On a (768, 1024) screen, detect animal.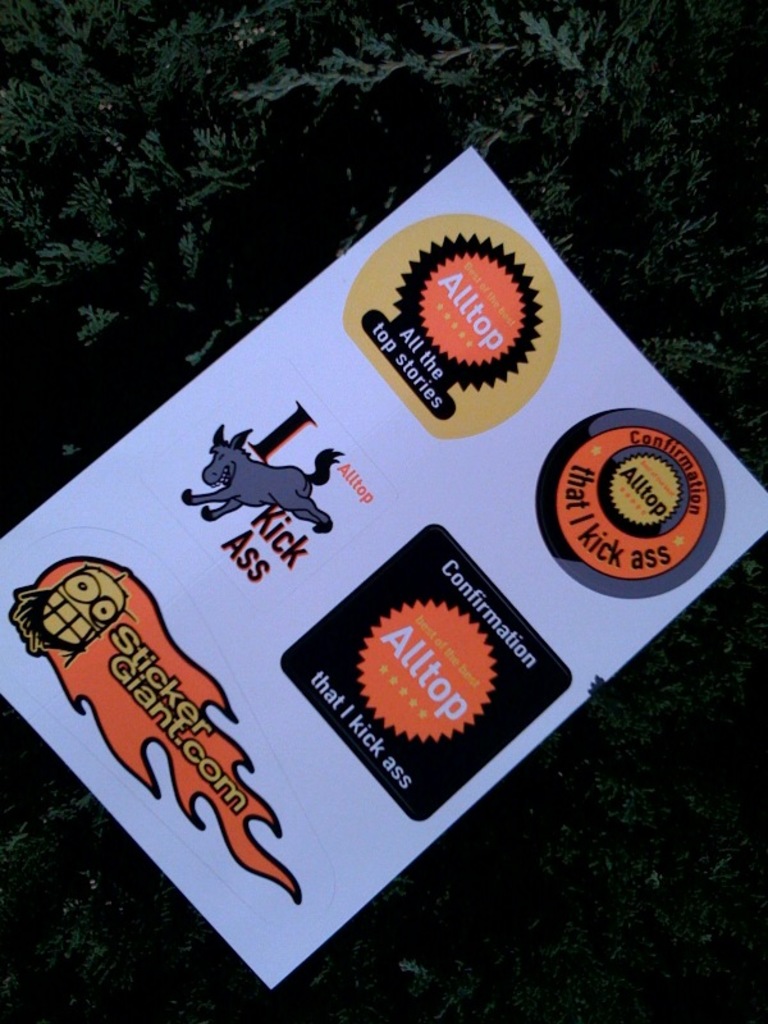
[x1=183, y1=425, x2=346, y2=532].
